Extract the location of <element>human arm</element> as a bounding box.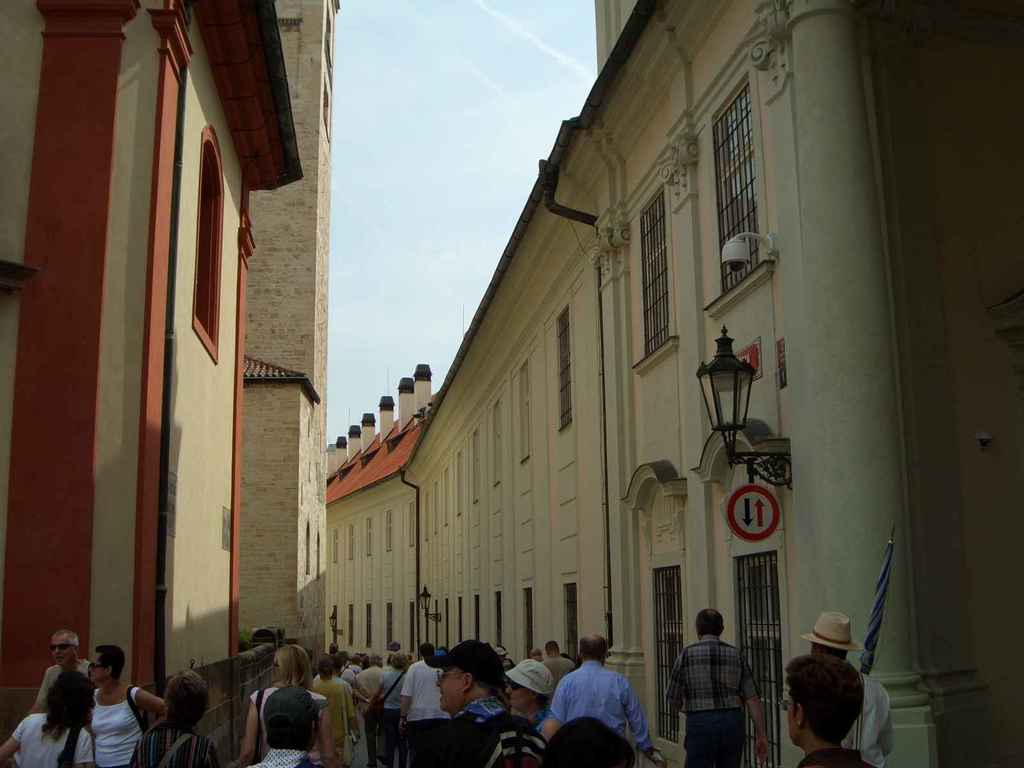
pyautogui.locateOnScreen(230, 696, 262, 767).
